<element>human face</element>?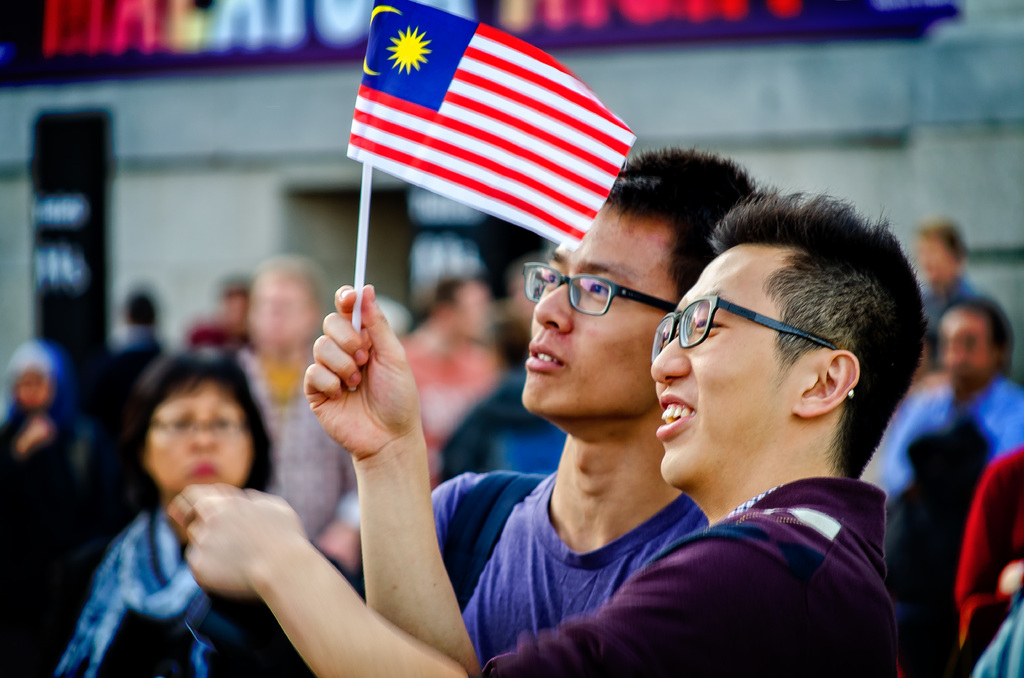
[left=521, top=197, right=678, bottom=407]
